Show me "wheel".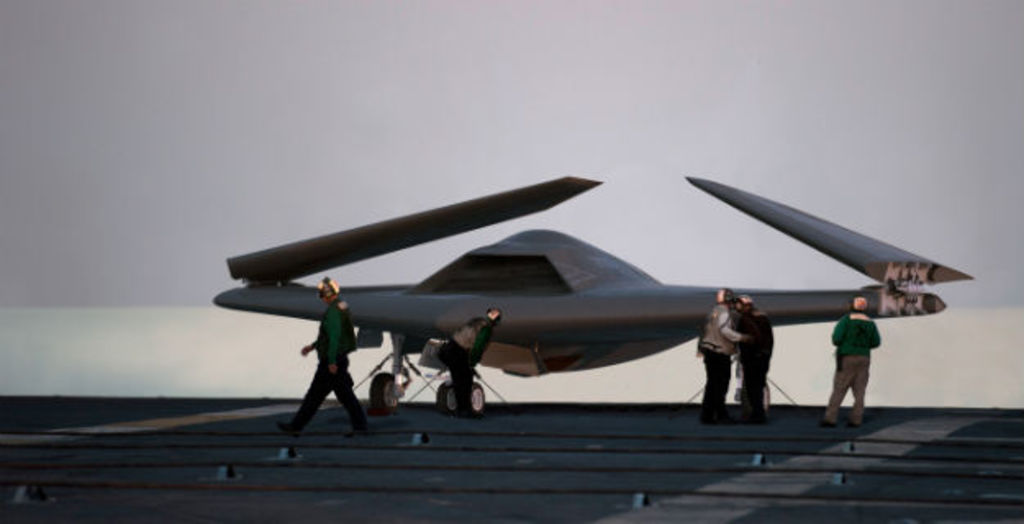
"wheel" is here: 470:380:485:413.
